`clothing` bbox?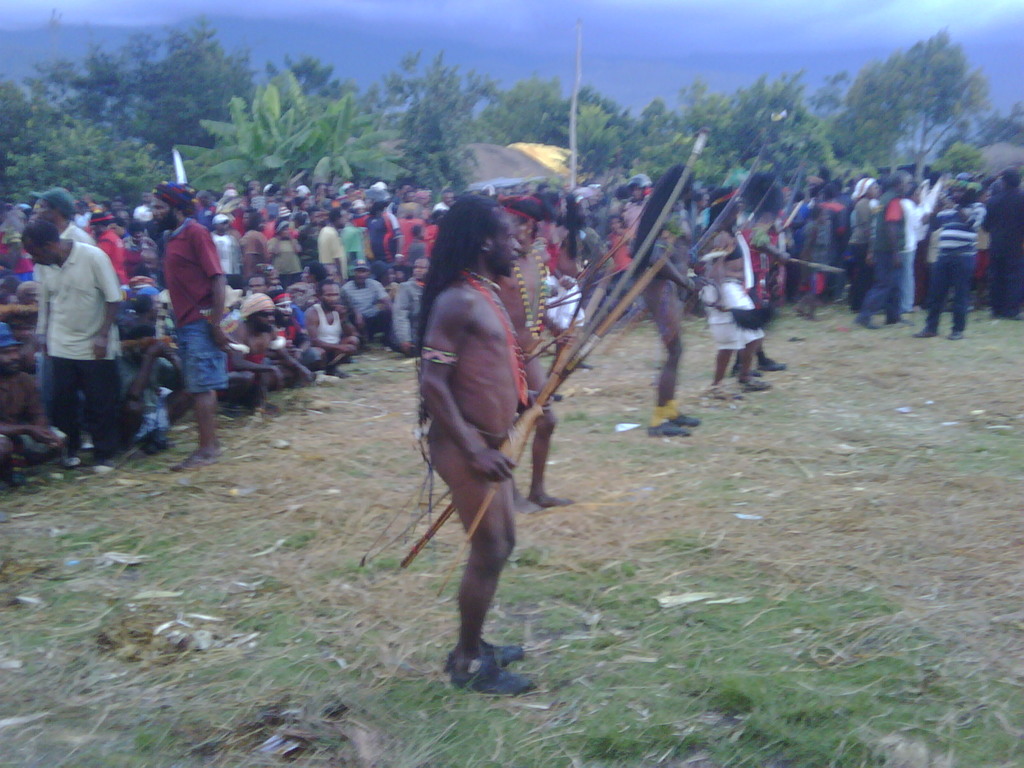
[left=28, top=239, right=151, bottom=461]
